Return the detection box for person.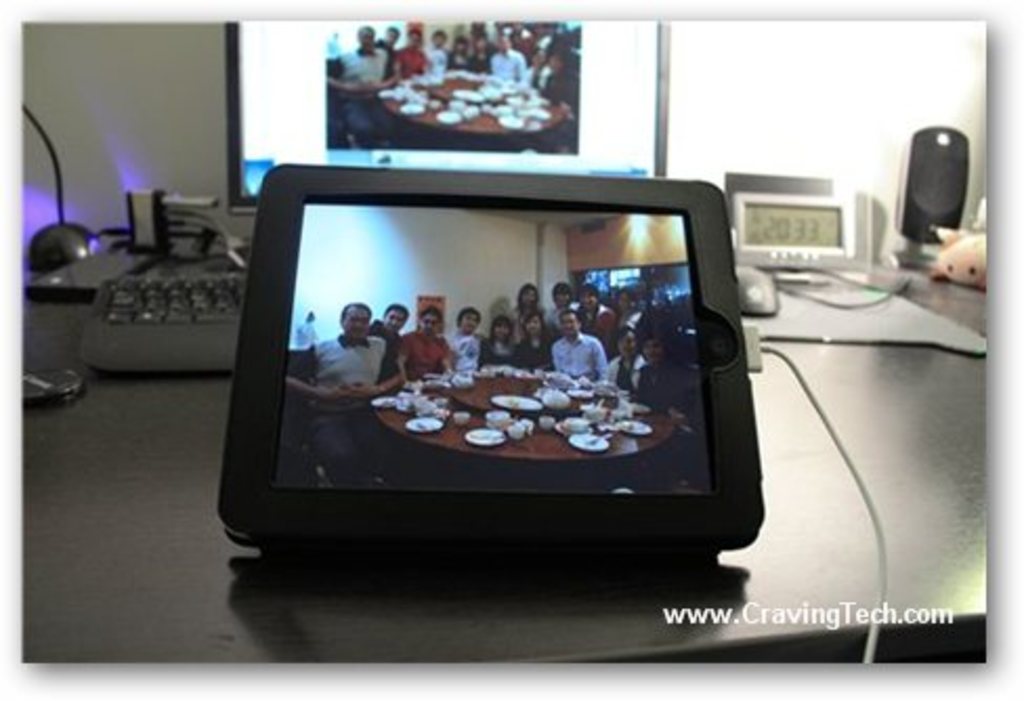
(449, 36, 468, 69).
